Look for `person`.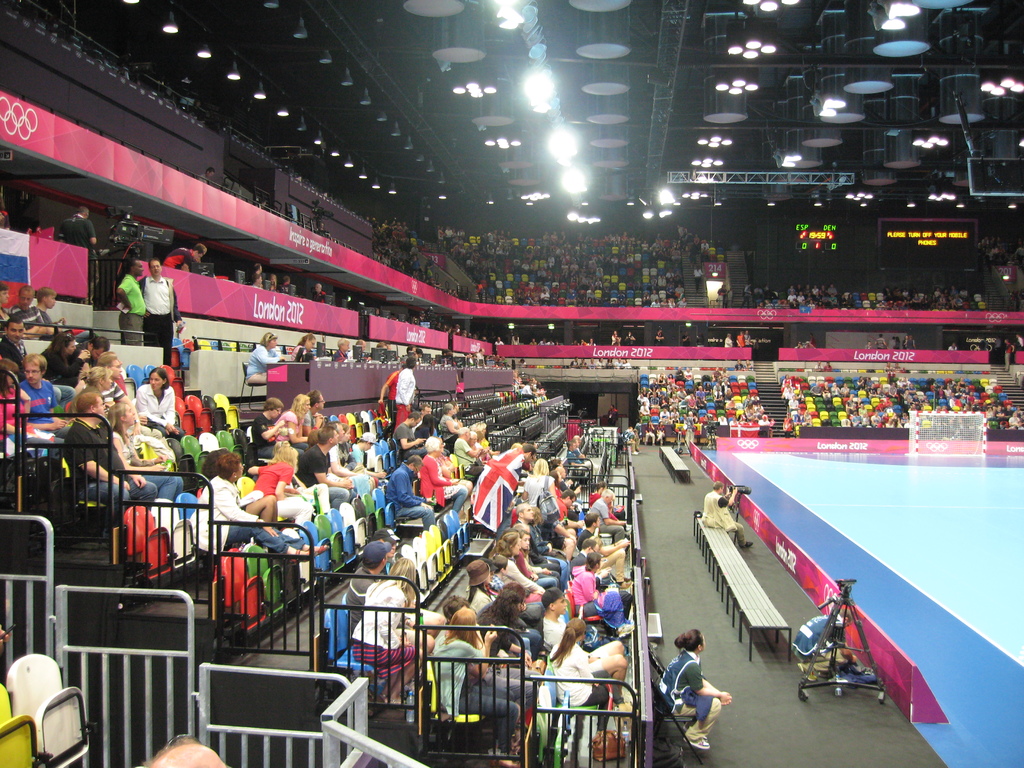
Found: bbox=[376, 343, 388, 359].
